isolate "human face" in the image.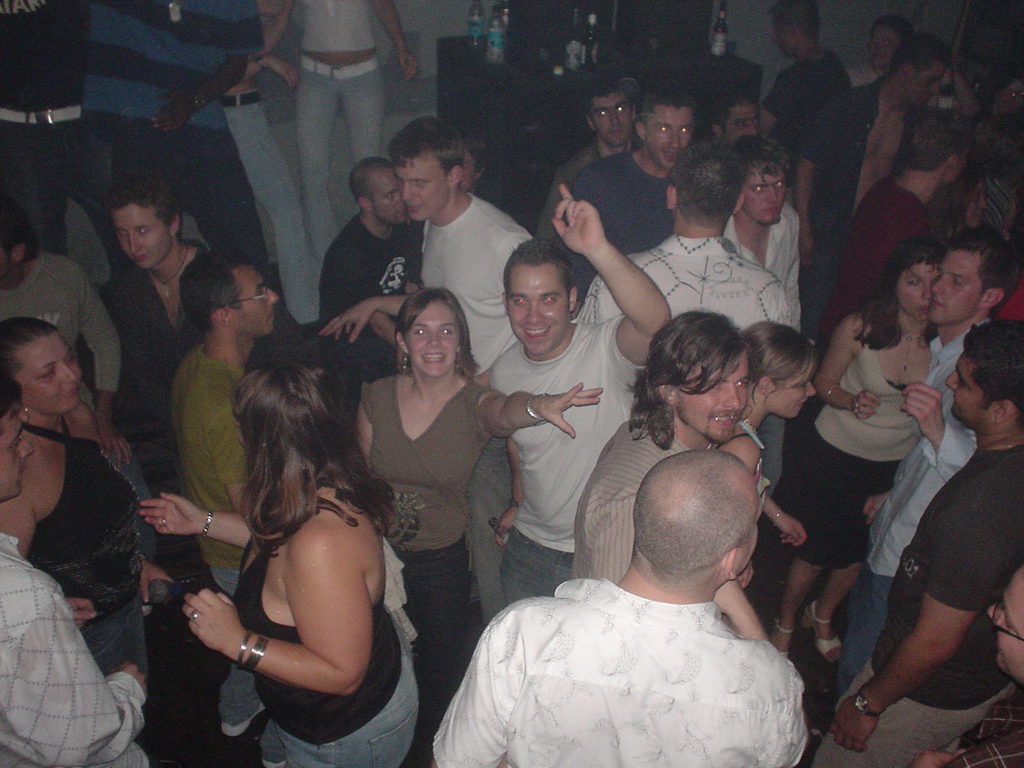
Isolated region: (504, 258, 570, 352).
